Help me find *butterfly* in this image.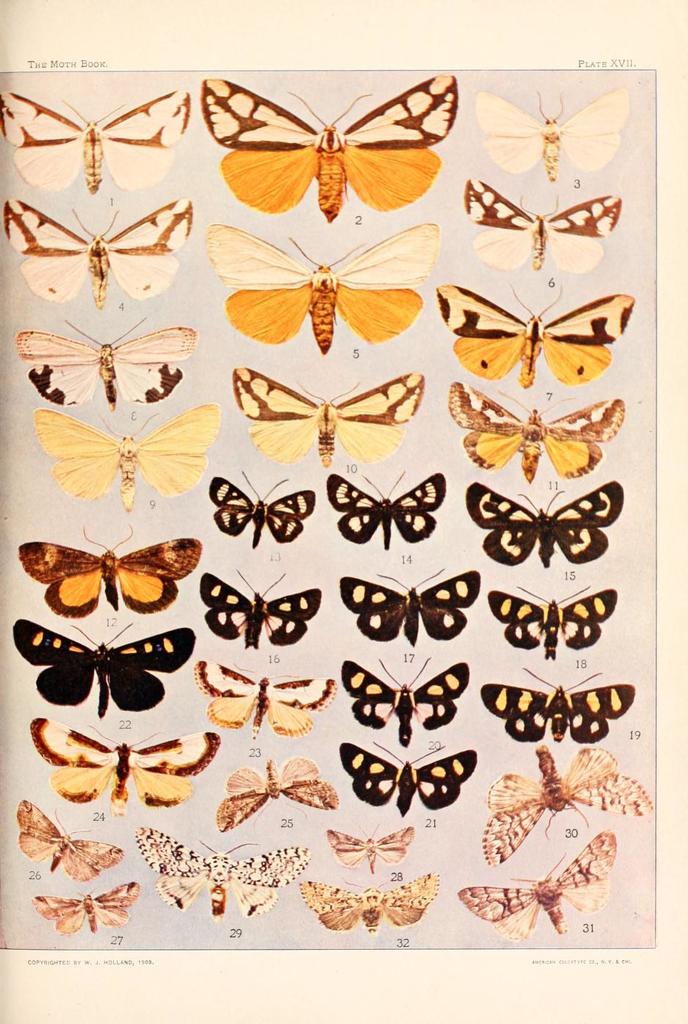
Found it: 489 743 651 873.
